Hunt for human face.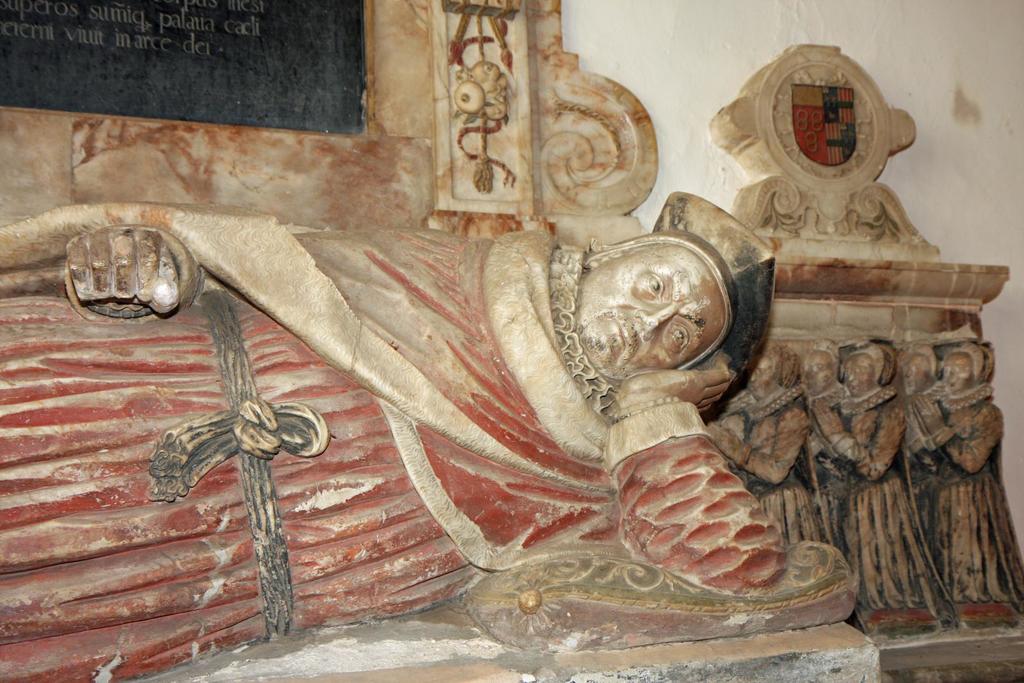
Hunted down at left=808, top=351, right=831, bottom=392.
